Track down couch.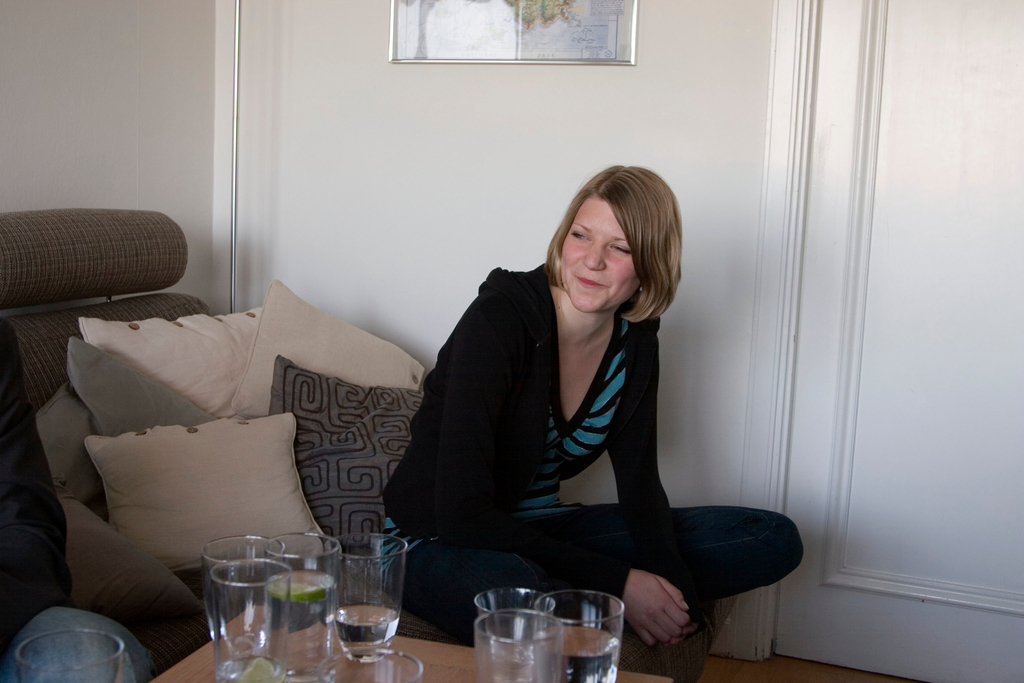
Tracked to x1=24 y1=274 x2=450 y2=629.
